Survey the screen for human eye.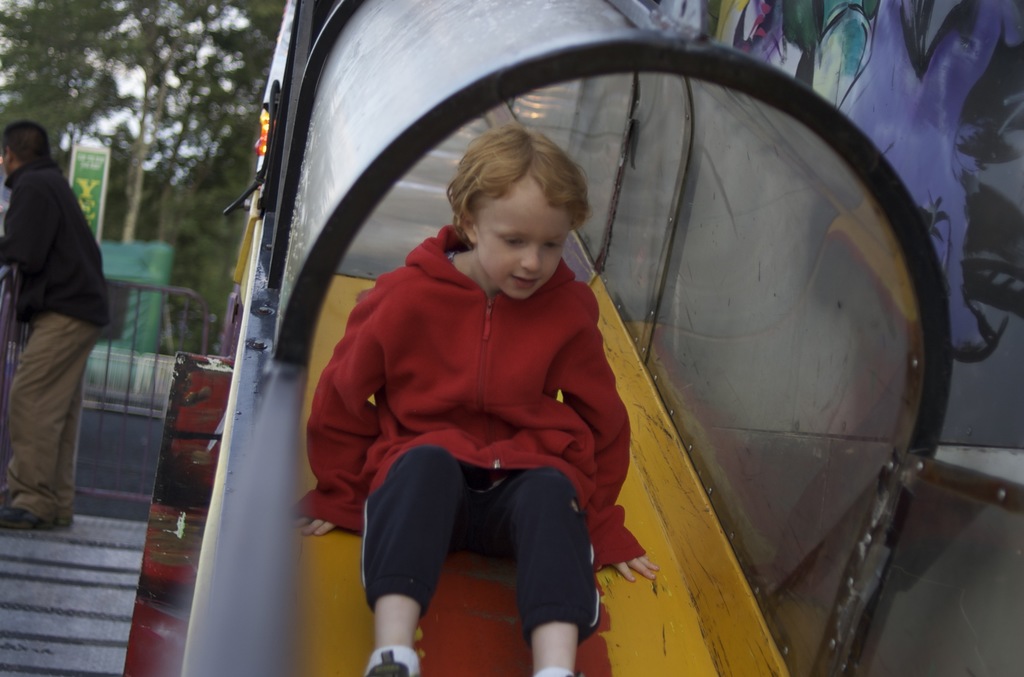
Survey found: box=[498, 233, 524, 248].
